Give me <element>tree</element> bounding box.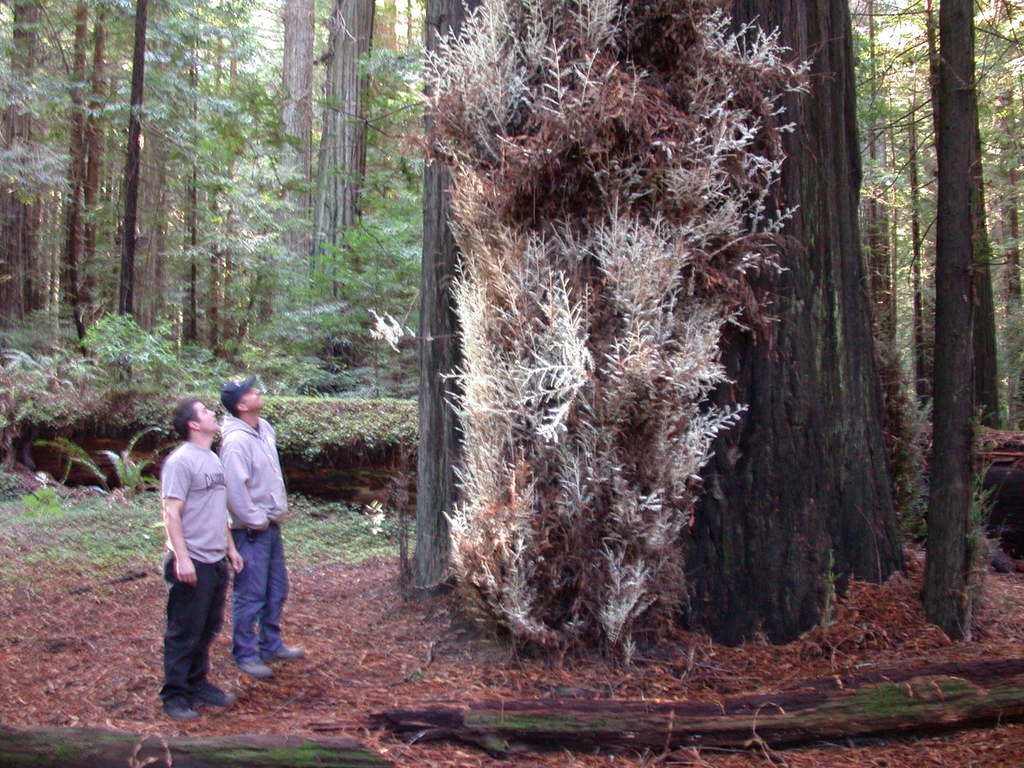
[0,0,37,344].
